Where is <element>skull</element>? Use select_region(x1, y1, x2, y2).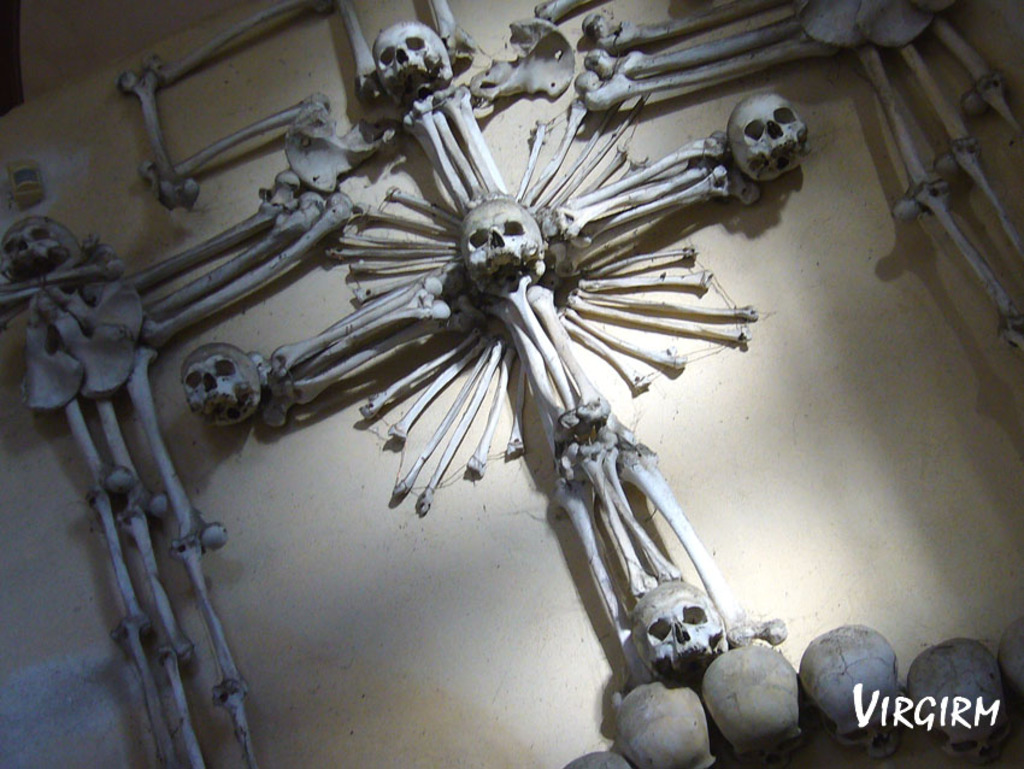
select_region(631, 580, 732, 679).
